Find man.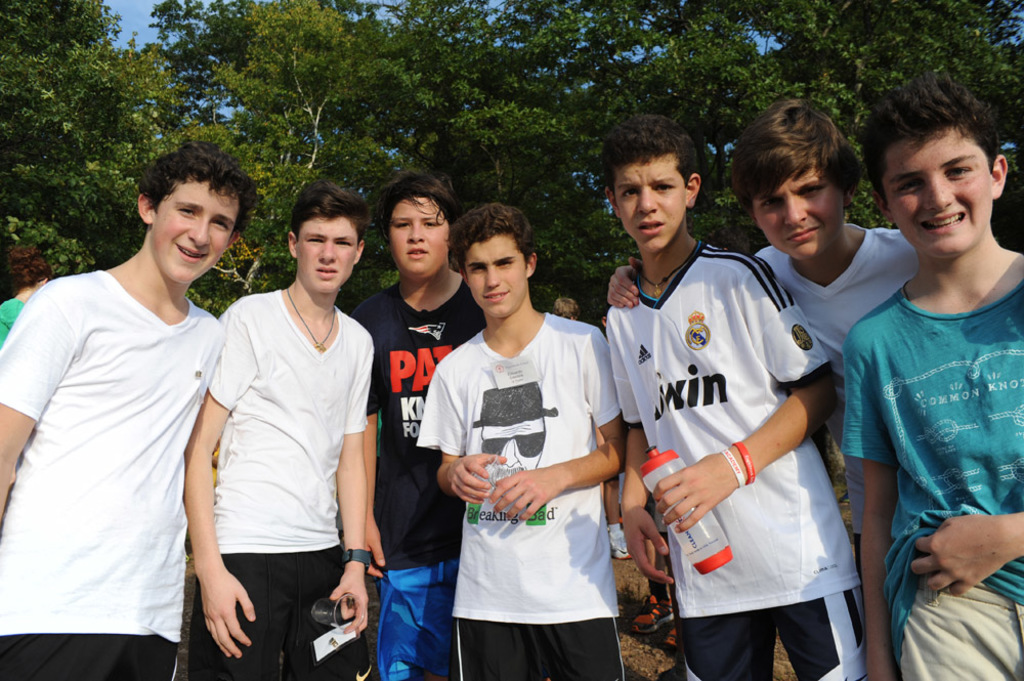
(left=419, top=190, right=625, bottom=680).
